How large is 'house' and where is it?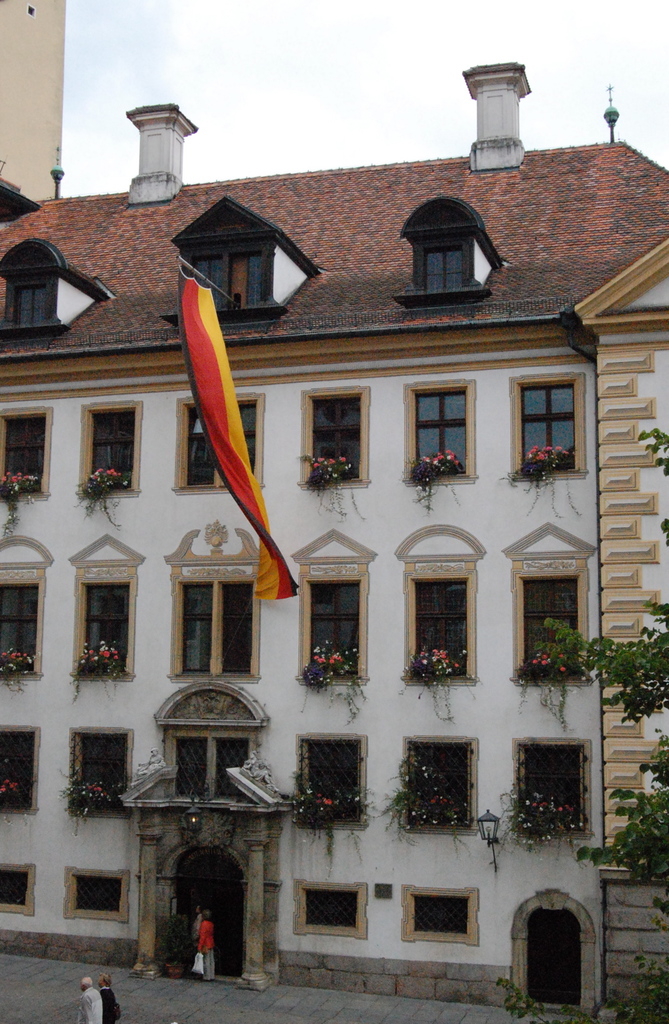
Bounding box: crop(213, 158, 407, 990).
